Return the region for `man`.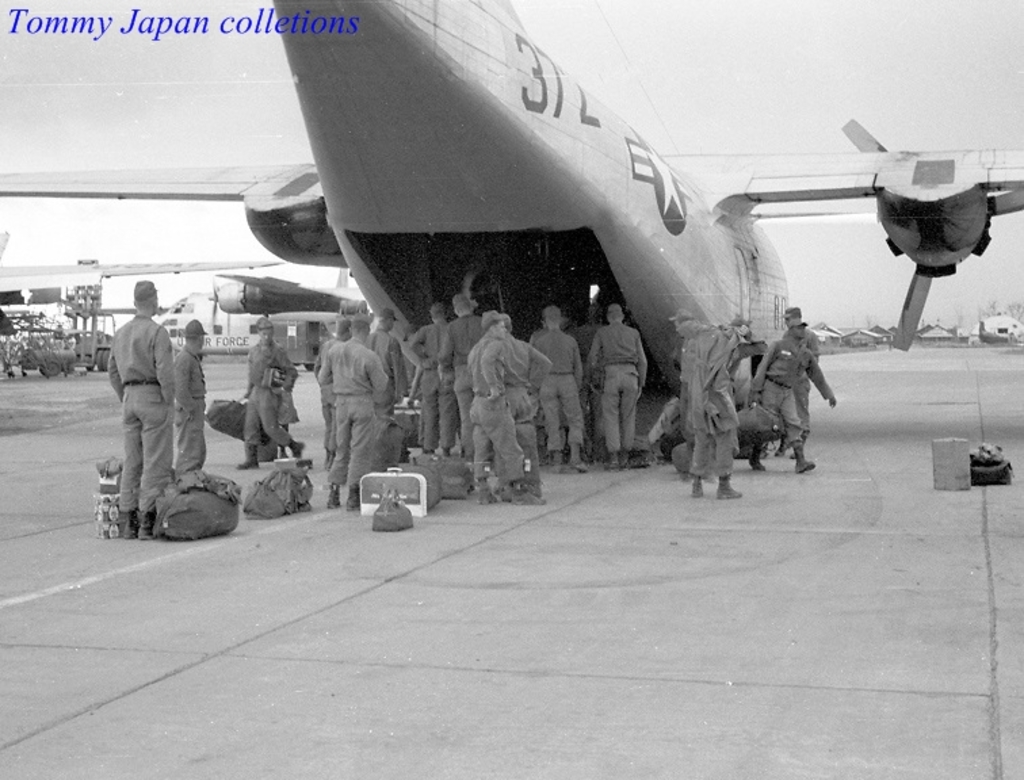
bbox=[494, 310, 551, 470].
